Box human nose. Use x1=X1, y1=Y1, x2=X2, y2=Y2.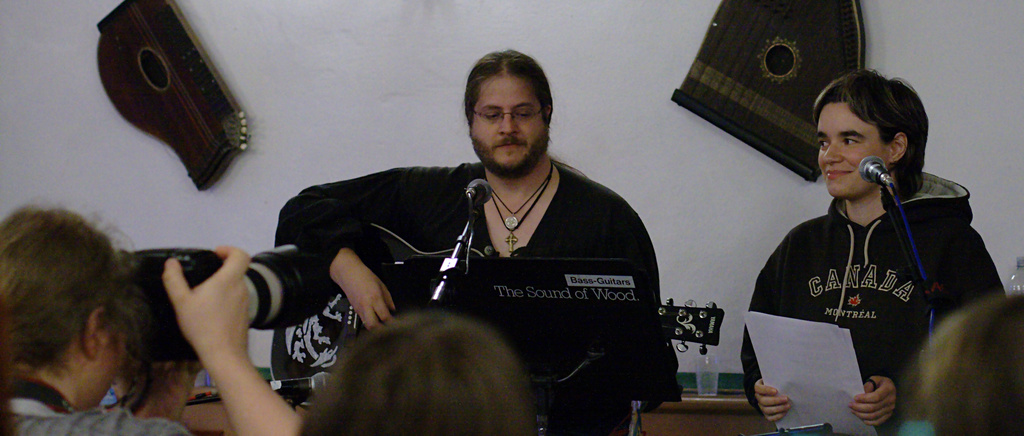
x1=499, y1=113, x2=516, y2=133.
